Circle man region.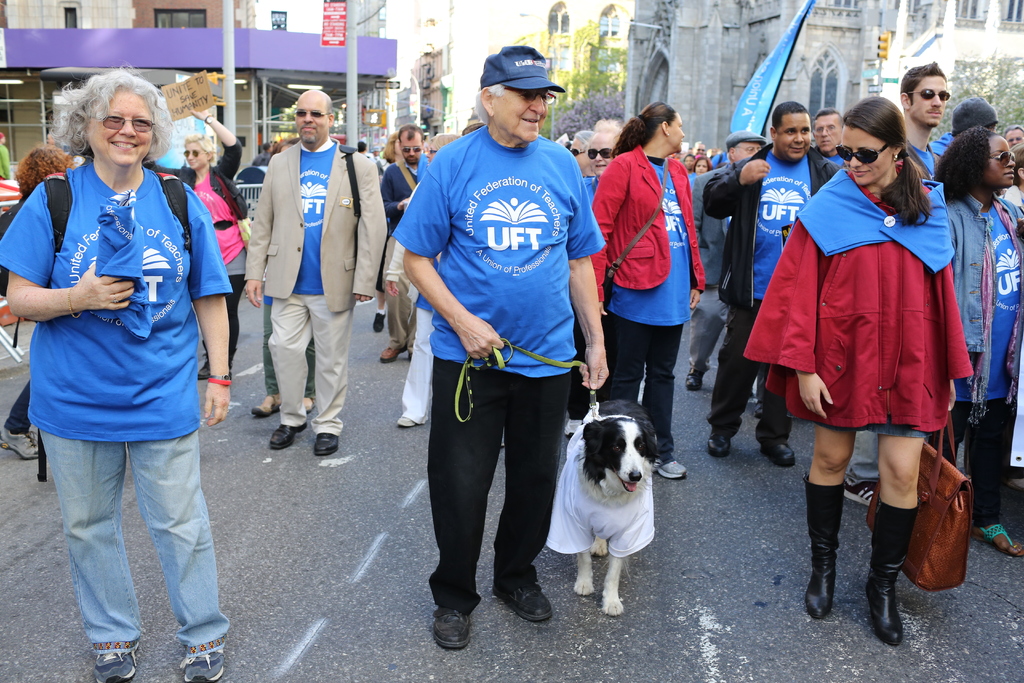
Region: (left=1003, top=122, right=1023, bottom=147).
